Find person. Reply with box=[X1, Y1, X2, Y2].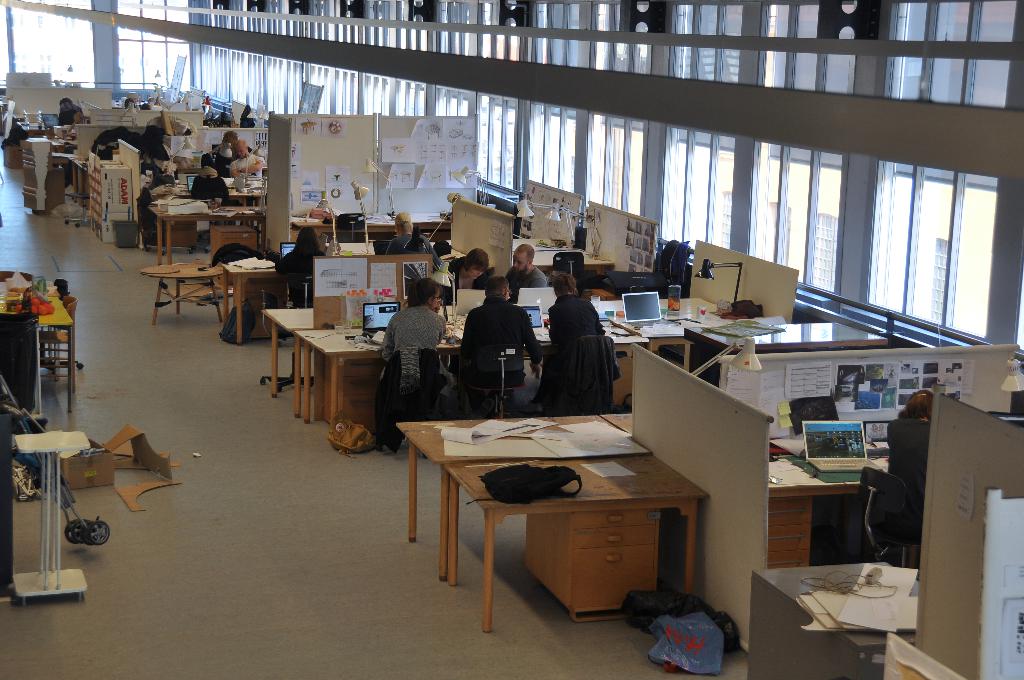
box=[183, 168, 243, 230].
